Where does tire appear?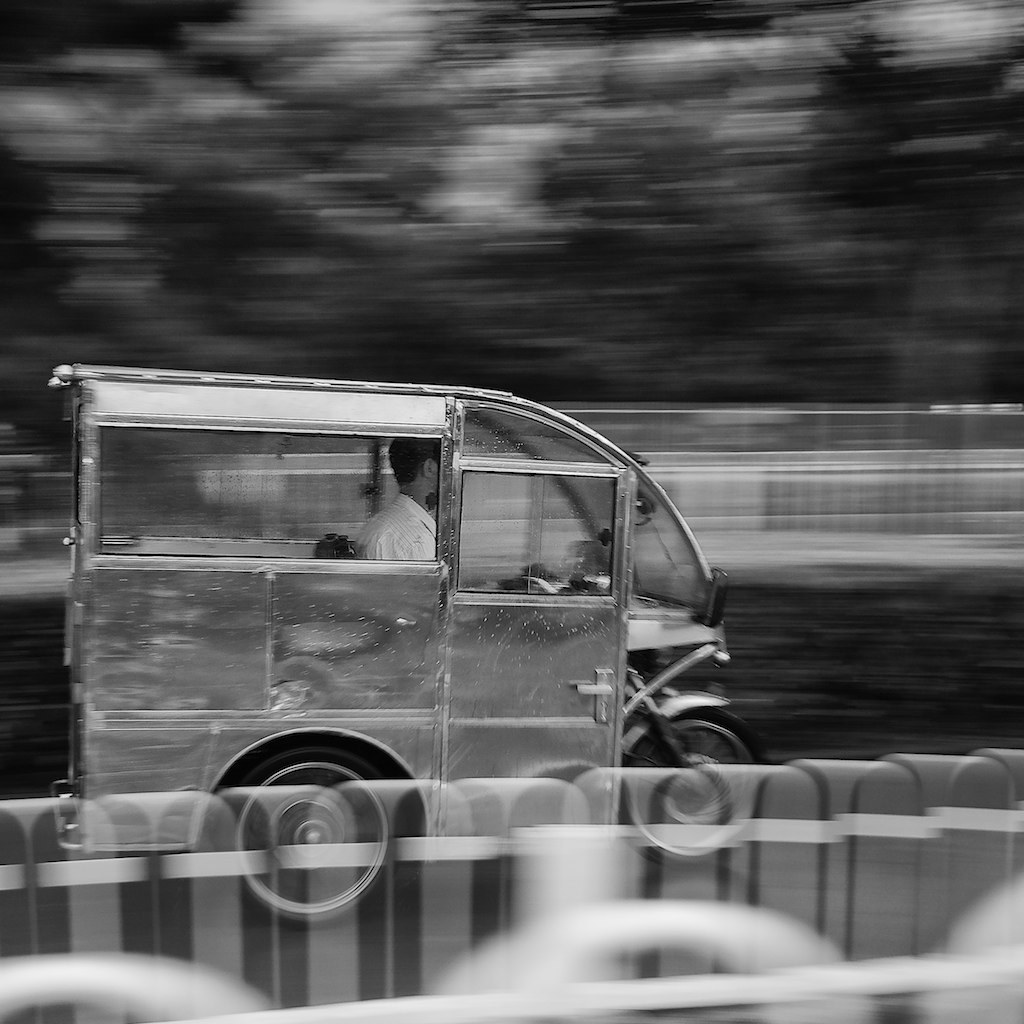
Appears at 614, 705, 788, 870.
